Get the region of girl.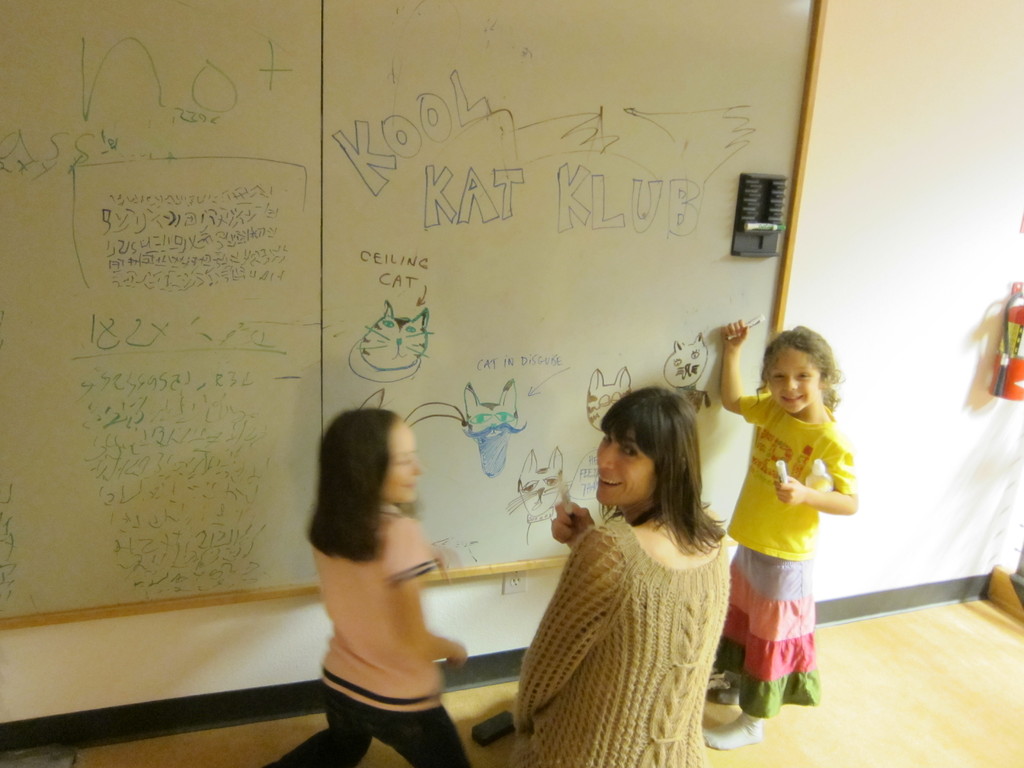
<box>696,317,858,753</box>.
